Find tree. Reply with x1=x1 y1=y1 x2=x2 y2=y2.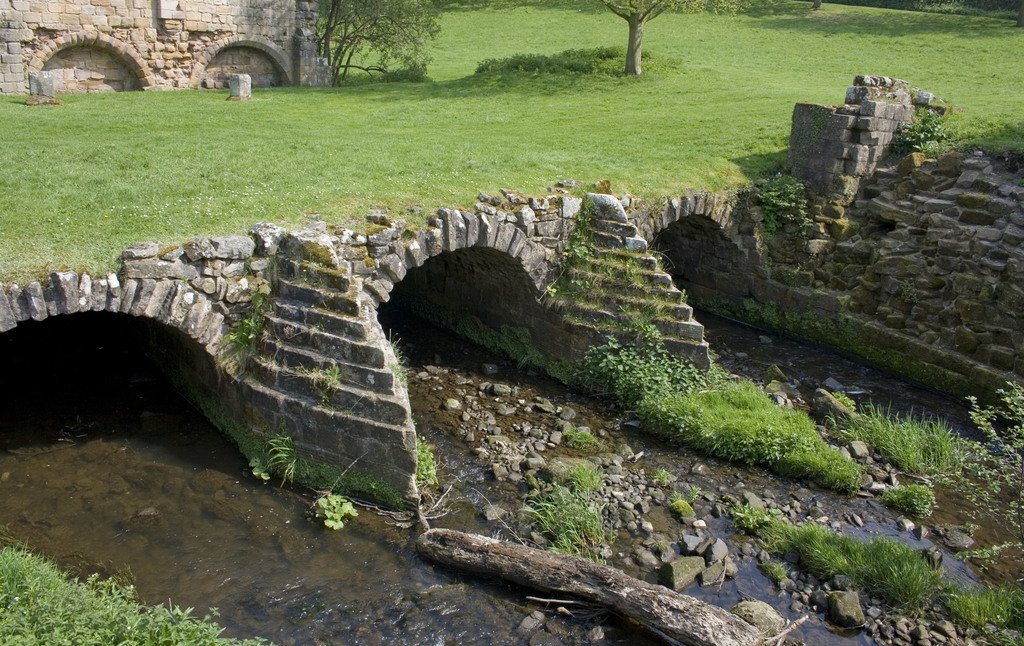
x1=309 y1=0 x2=451 y2=92.
